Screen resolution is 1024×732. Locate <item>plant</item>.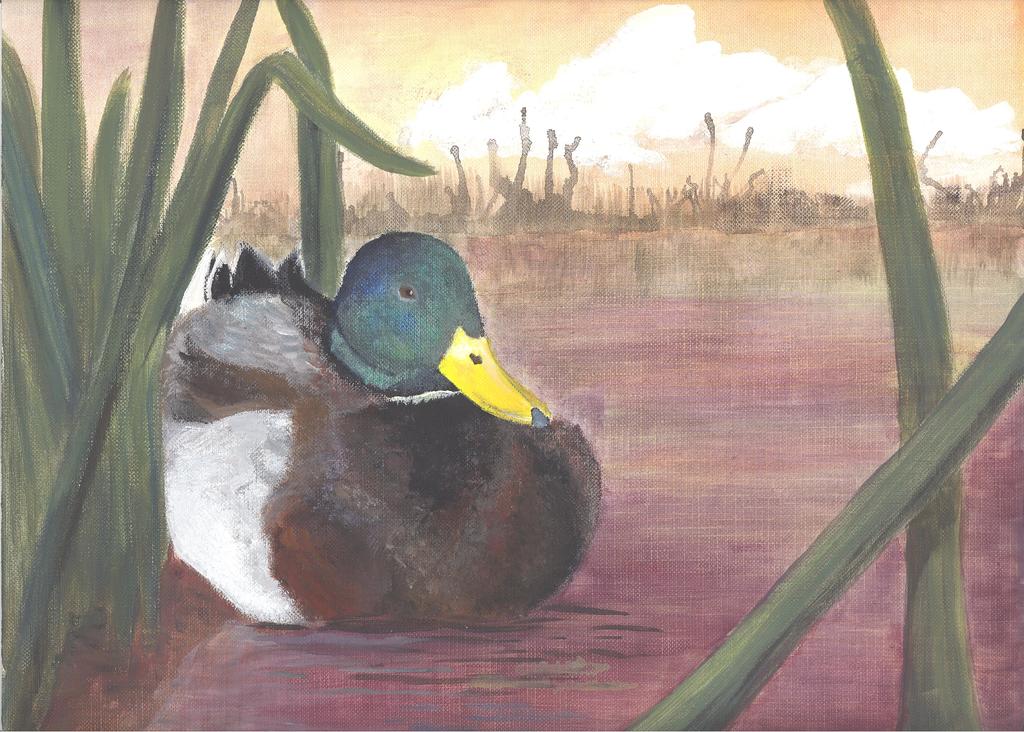
box=[619, 0, 1023, 731].
